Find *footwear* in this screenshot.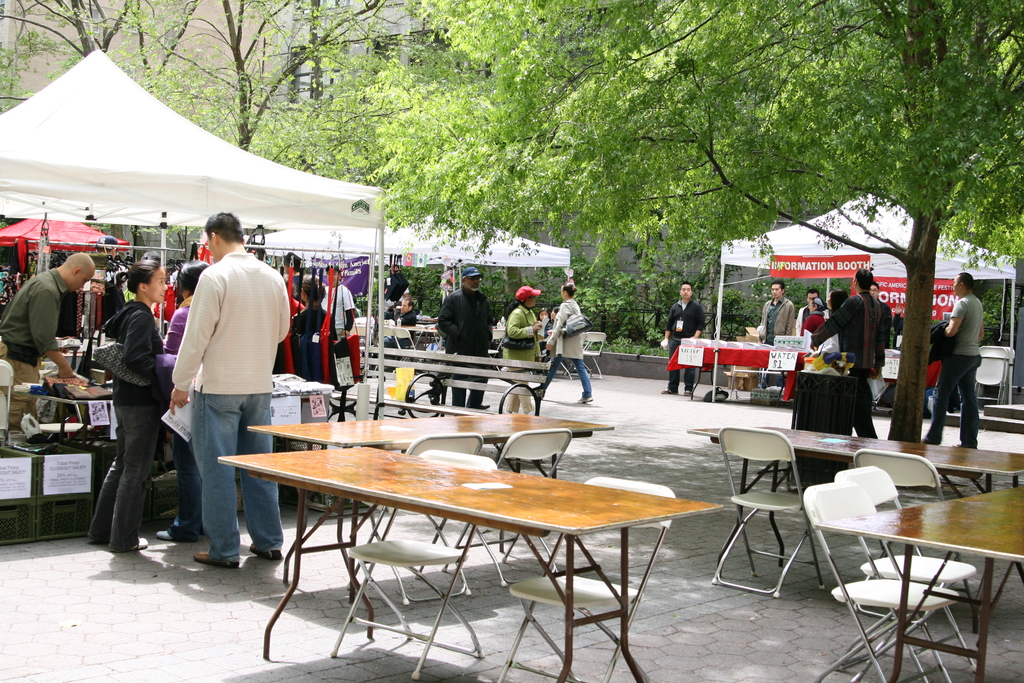
The bounding box for *footwear* is 662:386:672:393.
